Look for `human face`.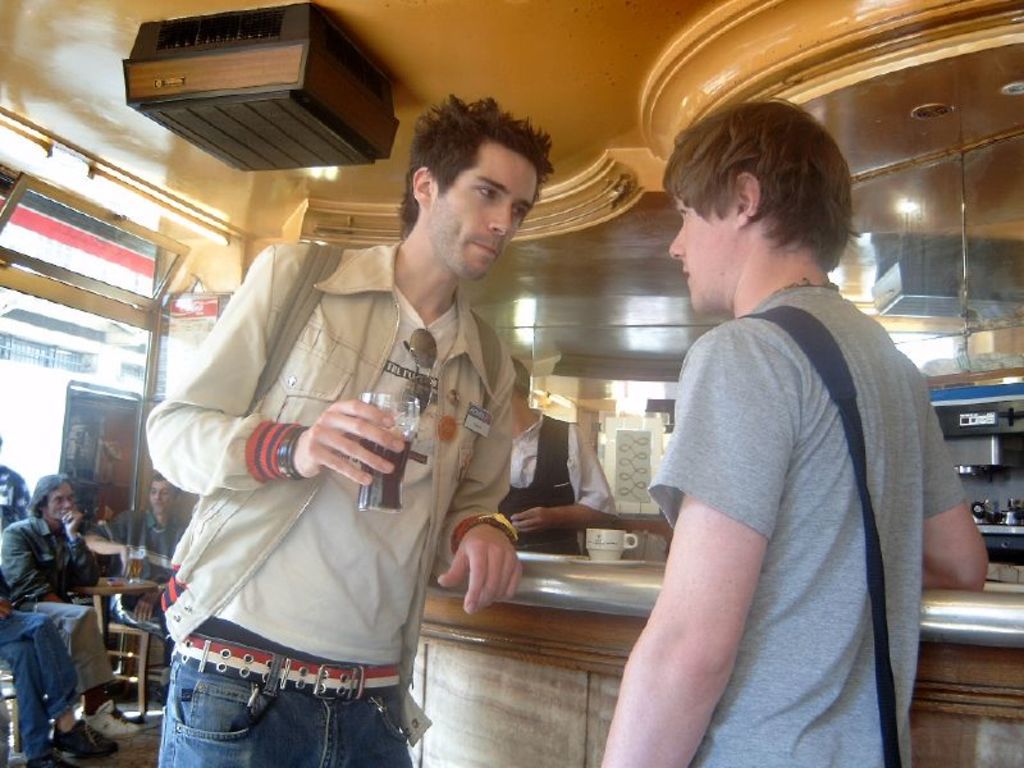
Found: {"x1": 44, "y1": 488, "x2": 70, "y2": 521}.
